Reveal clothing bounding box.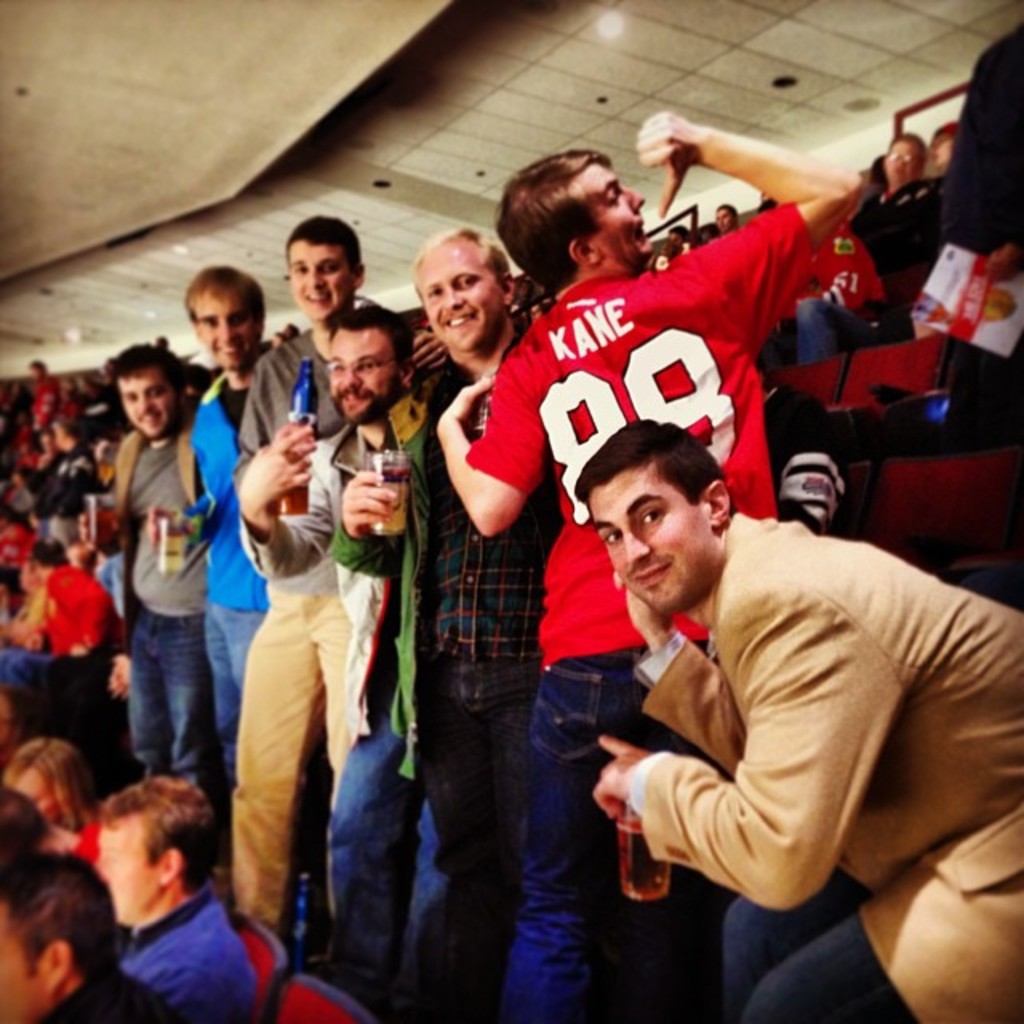
Revealed: (462, 211, 800, 1016).
